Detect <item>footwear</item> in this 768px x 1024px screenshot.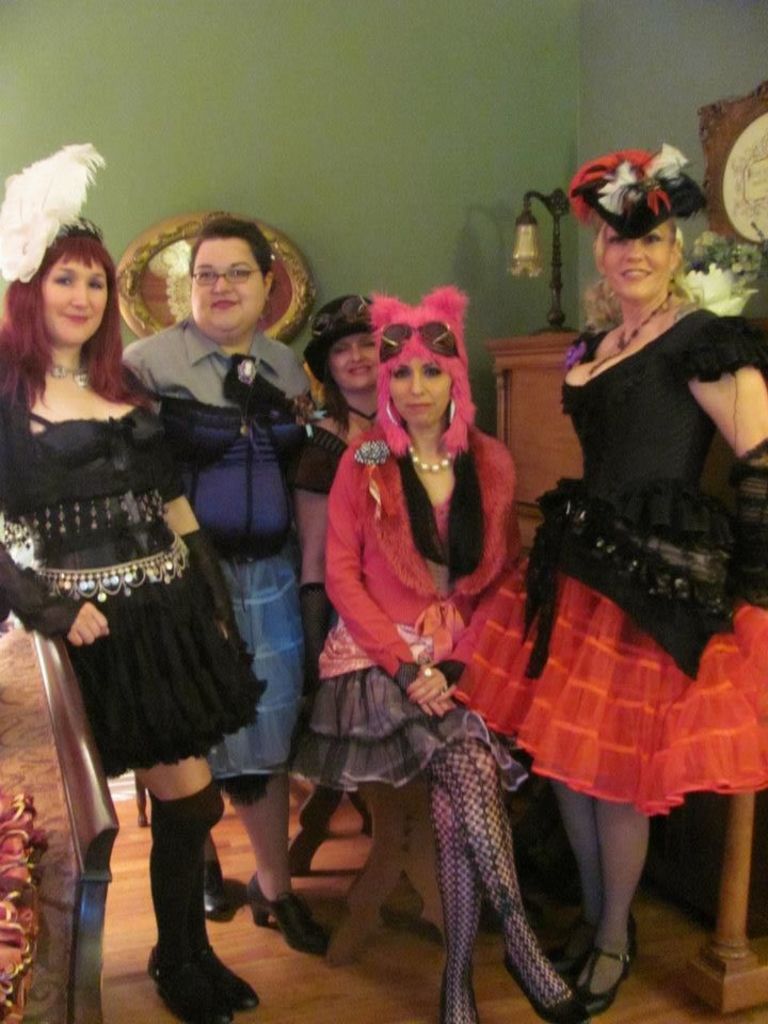
Detection: (left=501, top=958, right=590, bottom=1023).
